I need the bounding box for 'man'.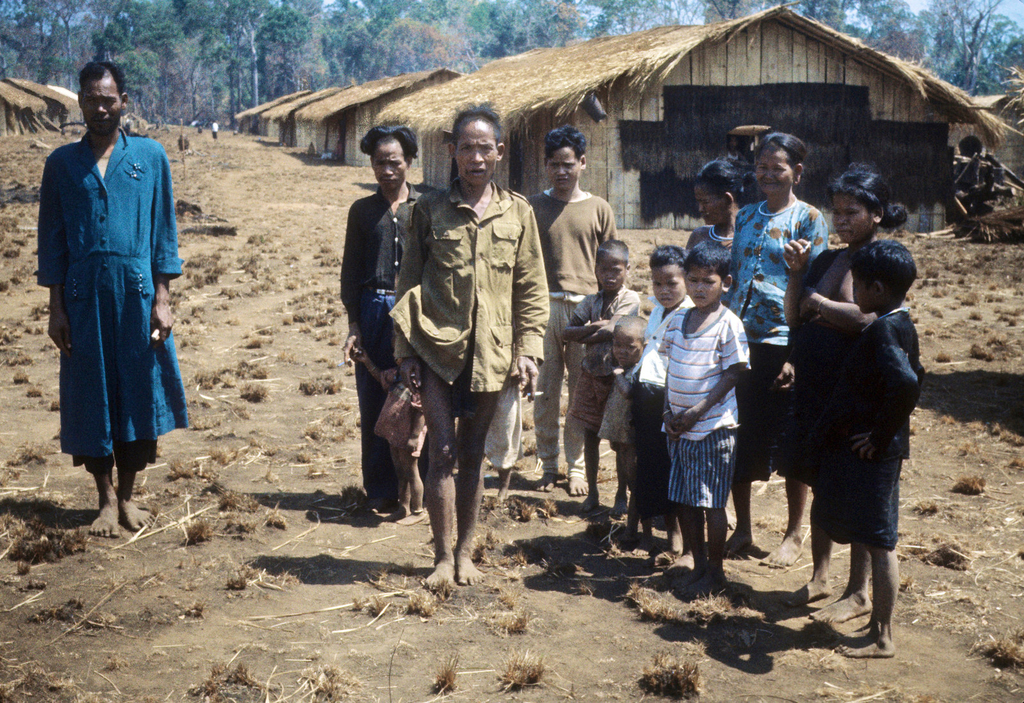
Here it is: [35, 64, 182, 539].
